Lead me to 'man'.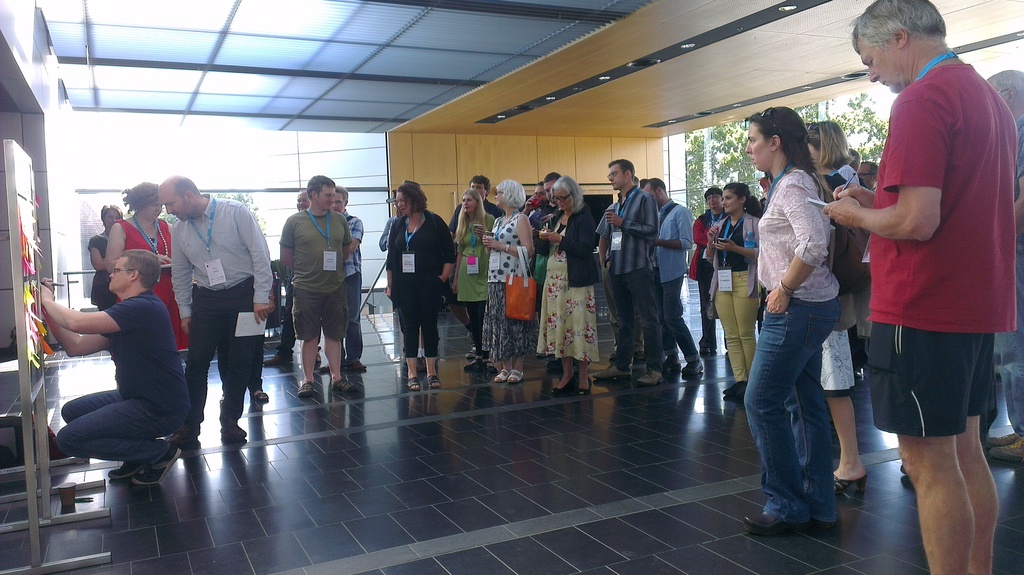
Lead to <box>281,174,352,394</box>.
